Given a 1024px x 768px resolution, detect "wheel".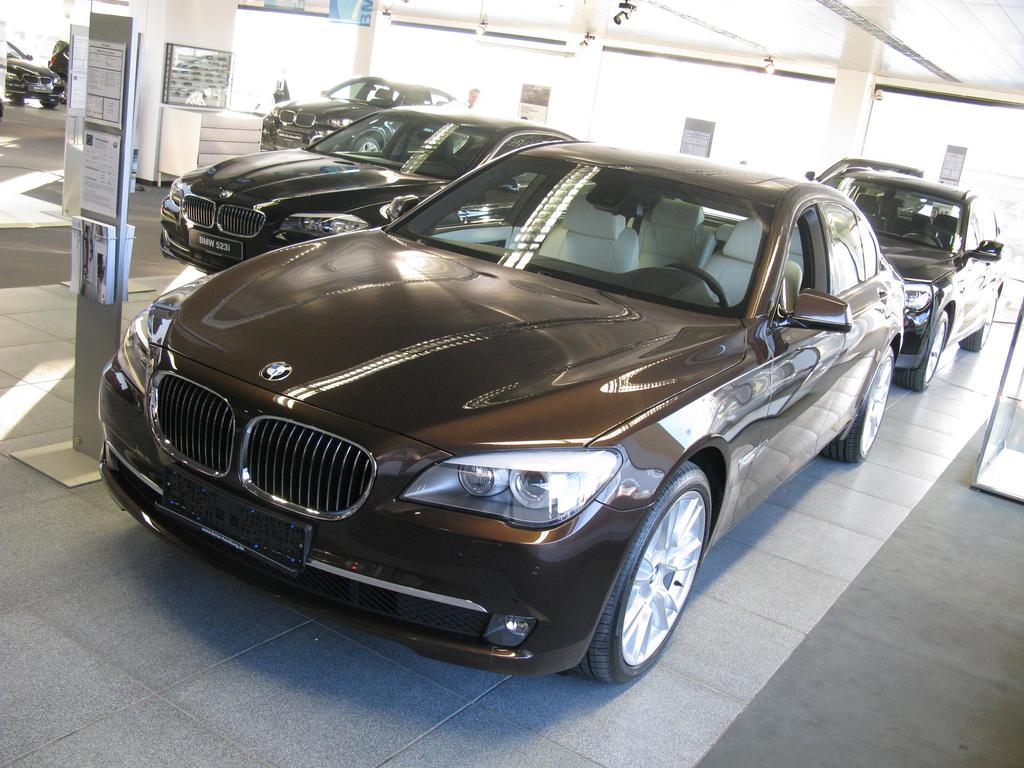
593, 467, 722, 677.
